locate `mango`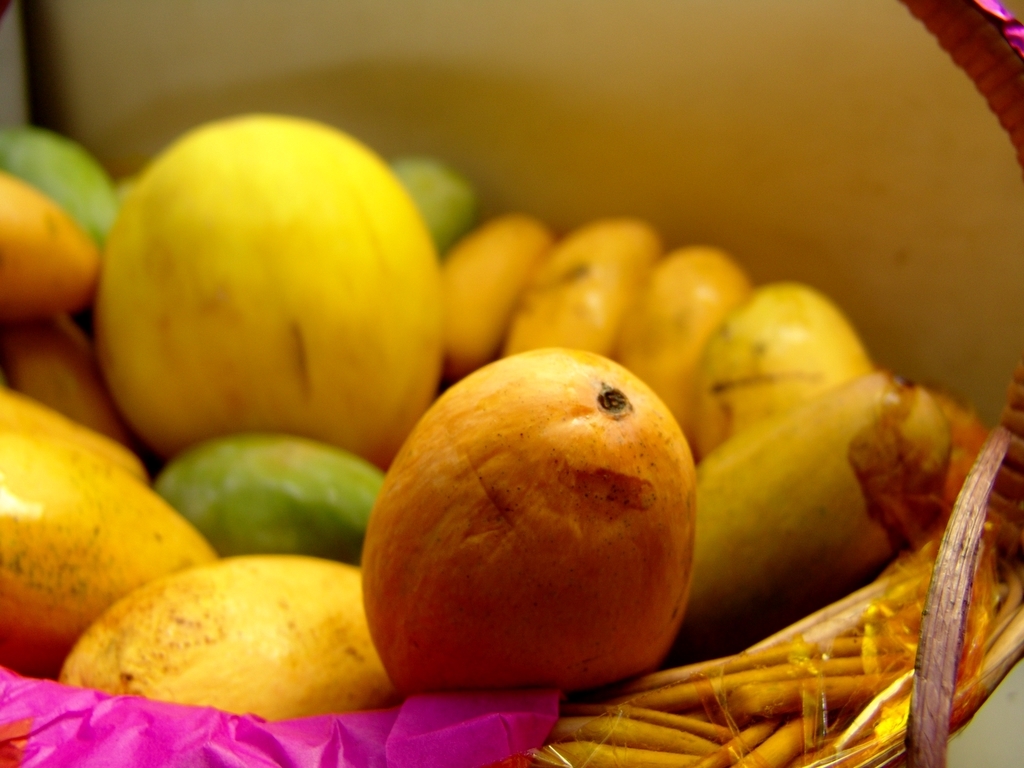
x1=360 y1=346 x2=693 y2=699
